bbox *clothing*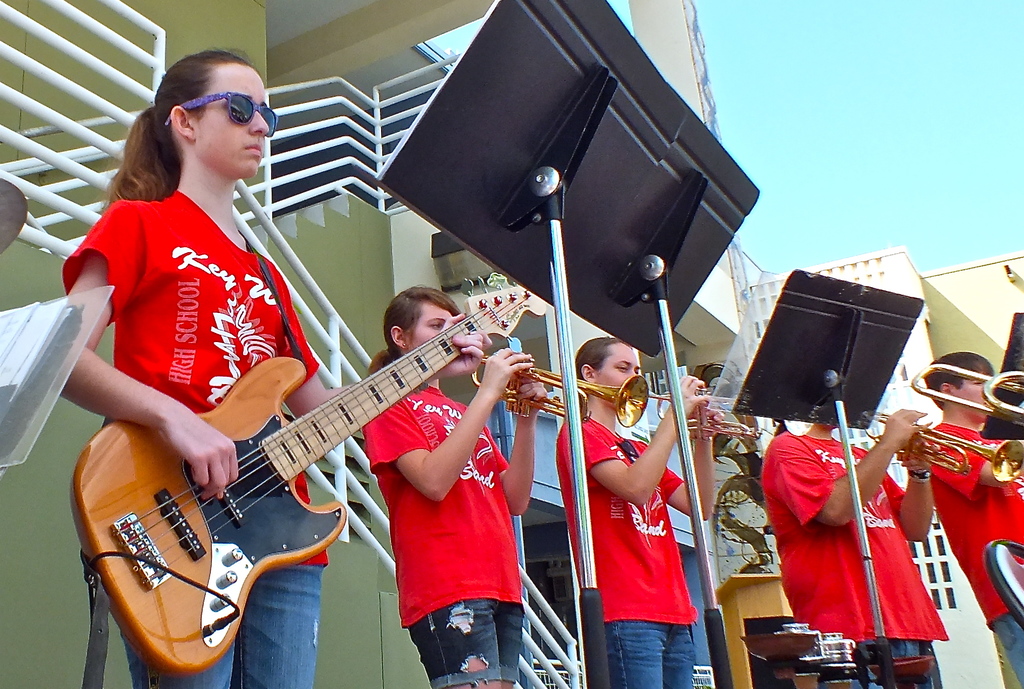
bbox(409, 598, 524, 688)
